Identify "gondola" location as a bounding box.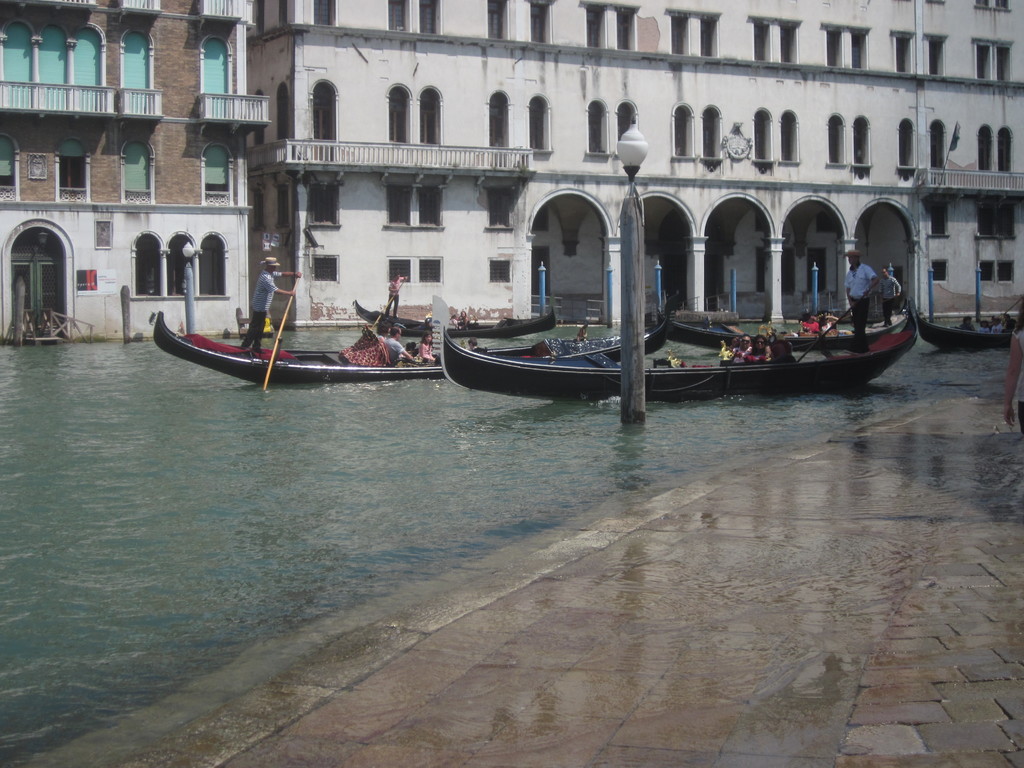
346 287 559 333.
